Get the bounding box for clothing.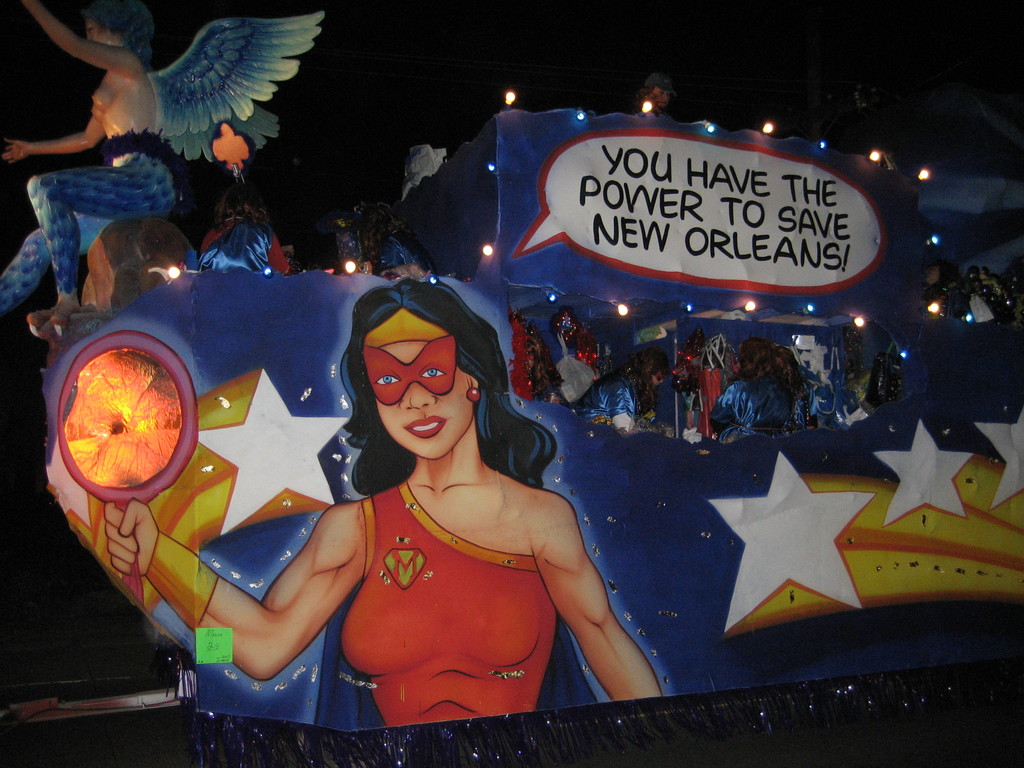
region(575, 368, 653, 425).
